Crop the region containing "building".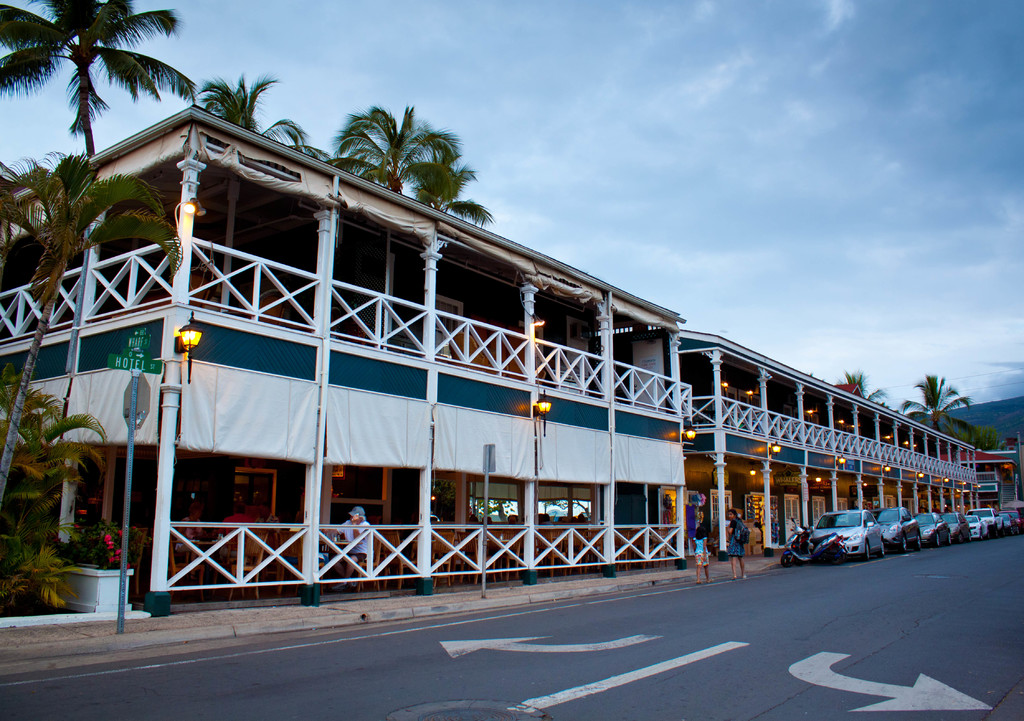
Crop region: [942,453,1020,516].
